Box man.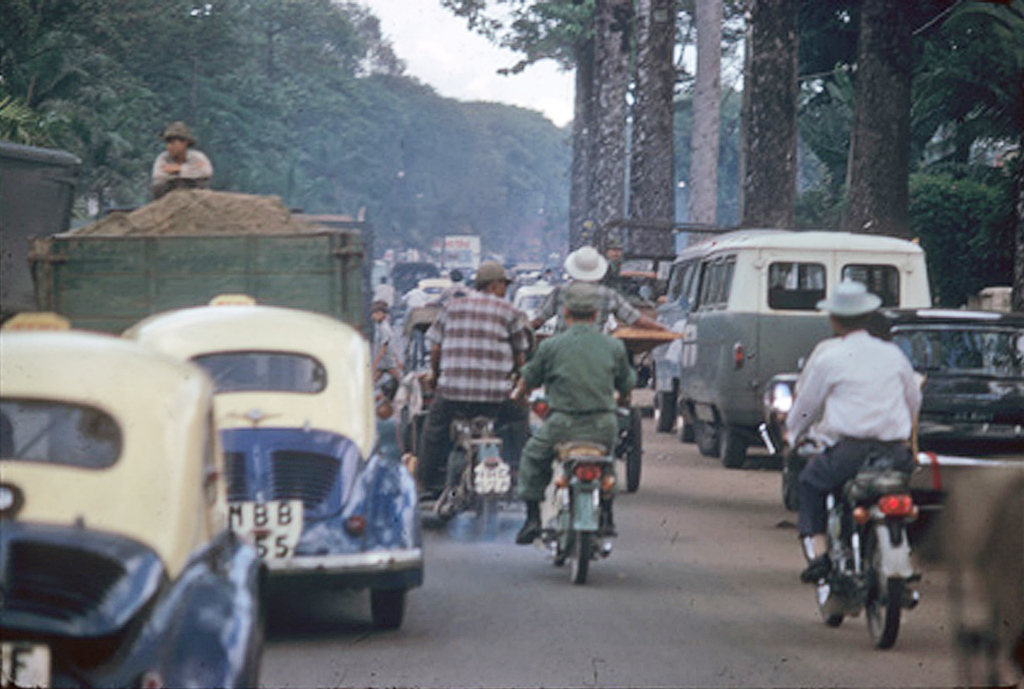
[512, 284, 626, 544].
